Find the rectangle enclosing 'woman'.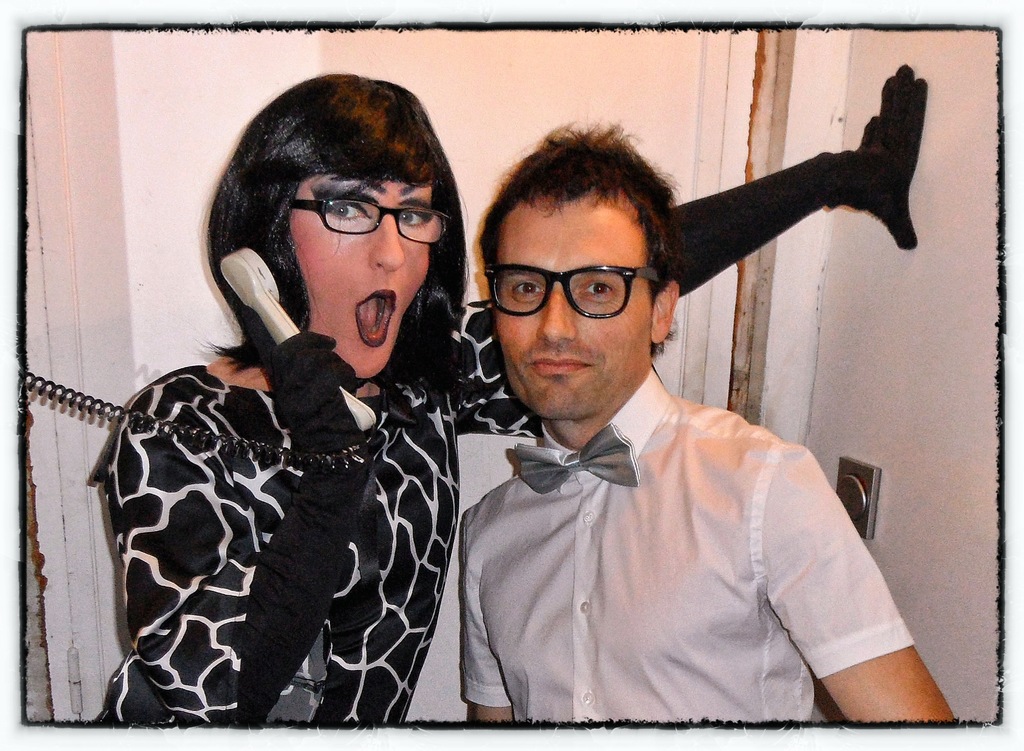
bbox=[94, 73, 929, 750].
